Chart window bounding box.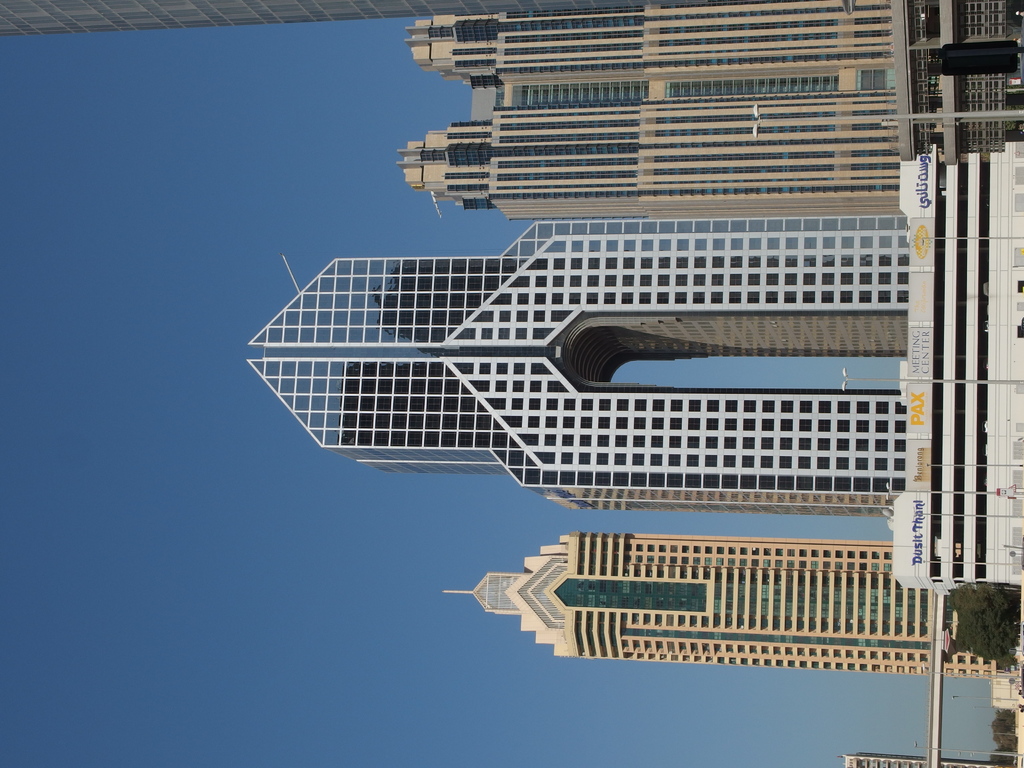
Charted: crop(779, 419, 794, 431).
